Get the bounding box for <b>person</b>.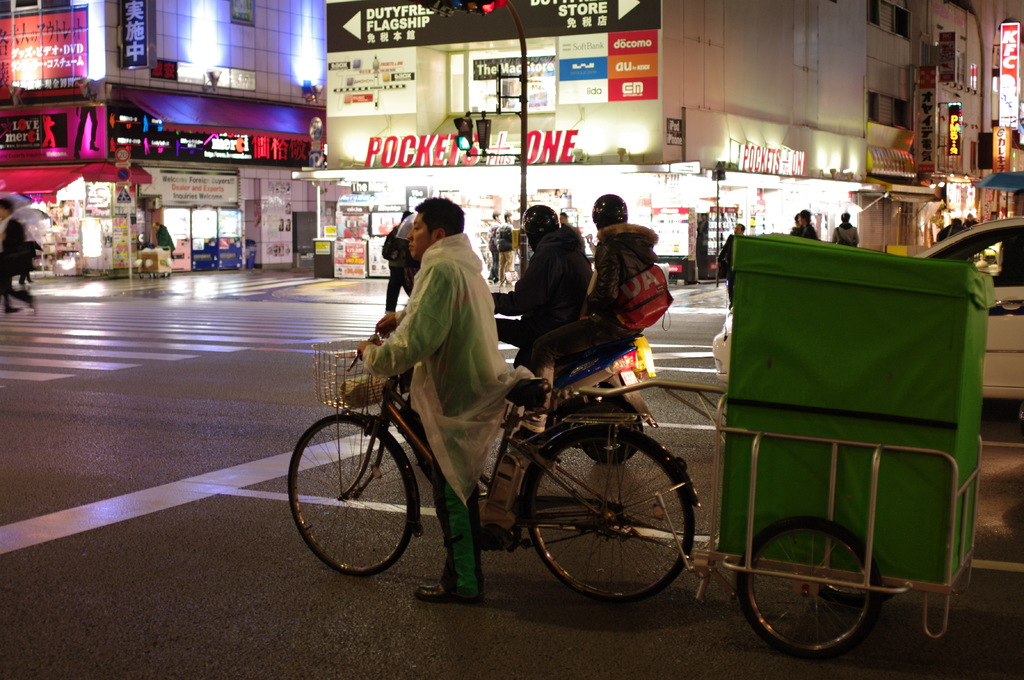
left=834, top=212, right=870, bottom=255.
